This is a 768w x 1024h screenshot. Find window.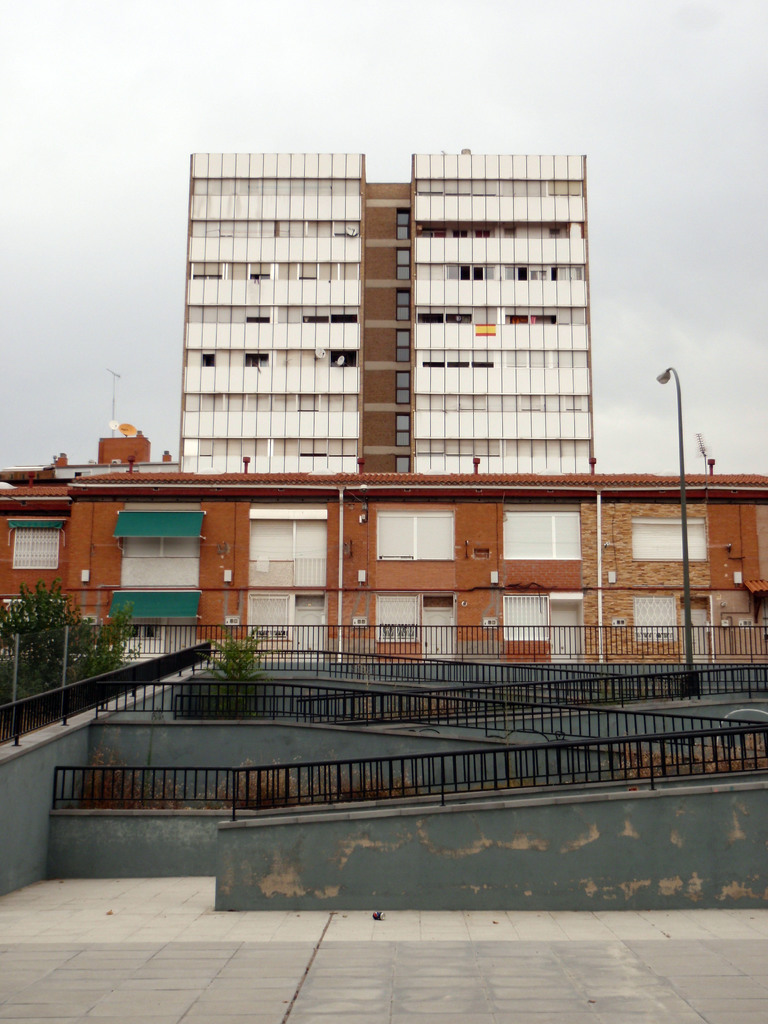
Bounding box: pyautogui.locateOnScreen(500, 595, 553, 637).
